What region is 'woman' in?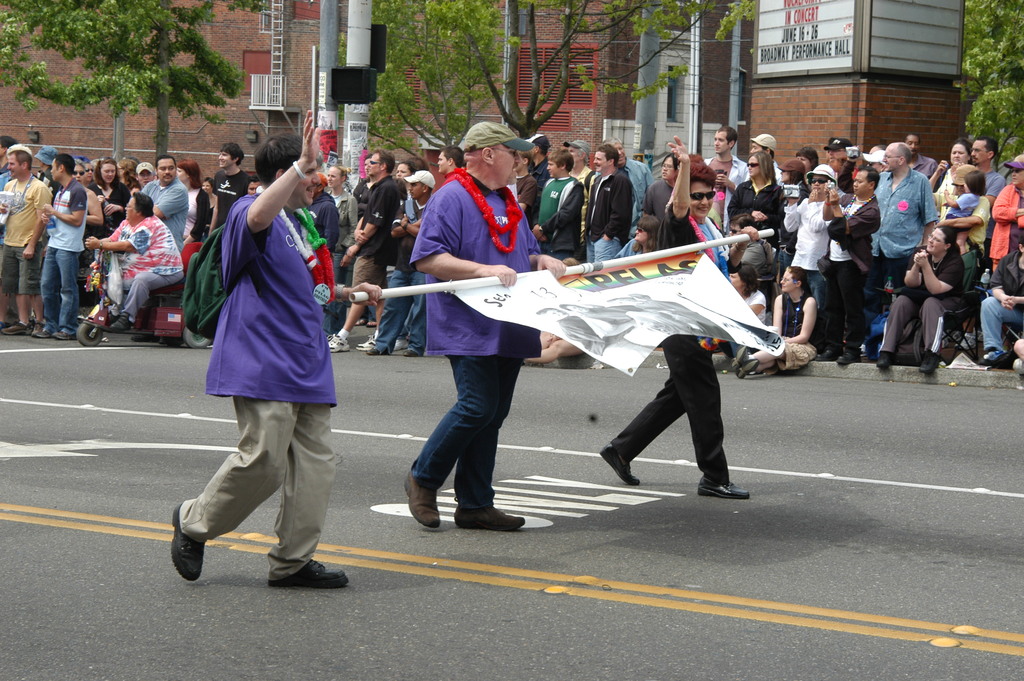
x1=85, y1=177, x2=189, y2=331.
